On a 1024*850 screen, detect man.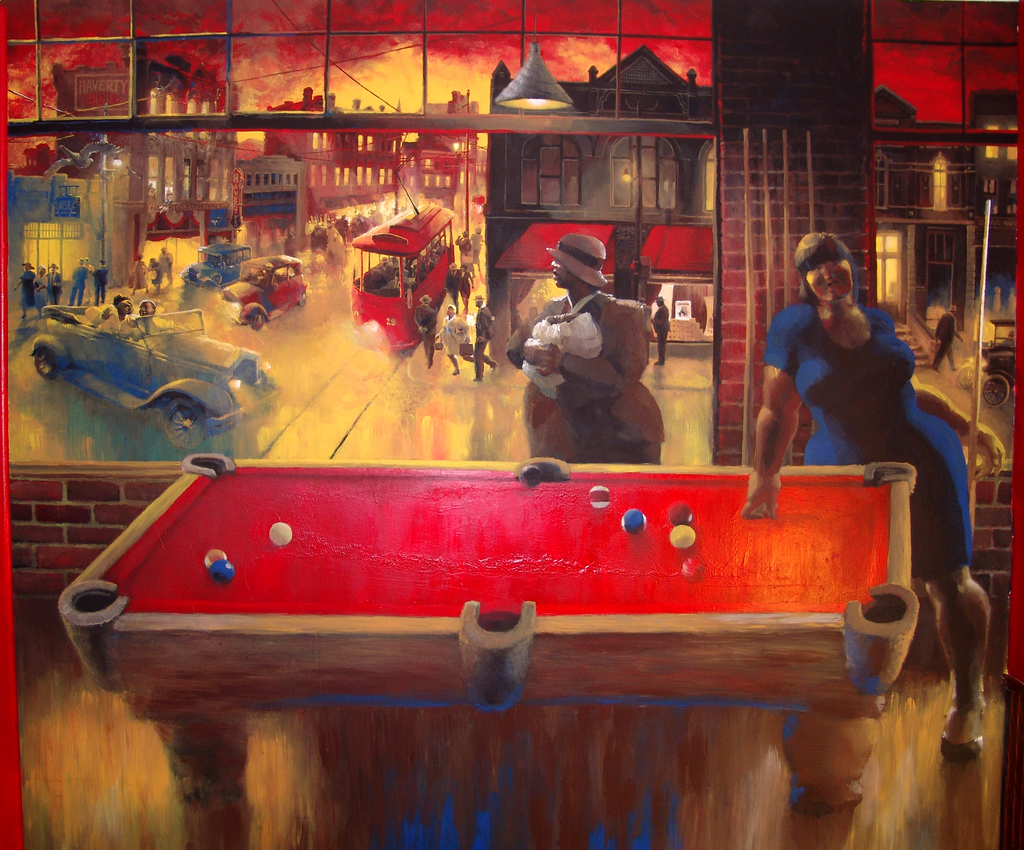
detection(323, 220, 338, 248).
